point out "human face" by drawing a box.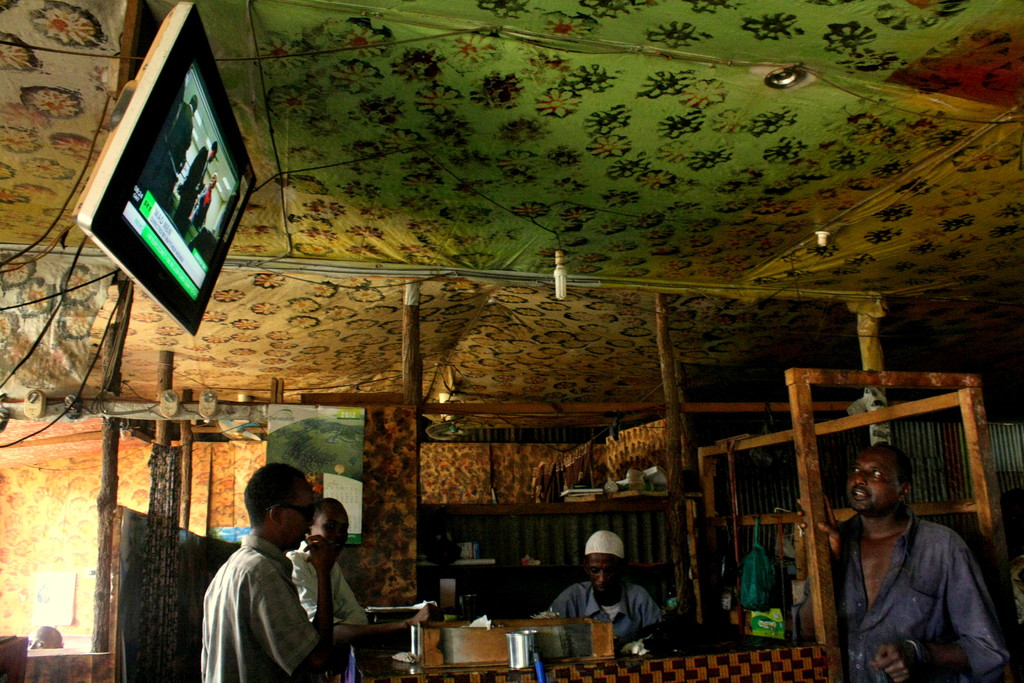
846 452 905 517.
